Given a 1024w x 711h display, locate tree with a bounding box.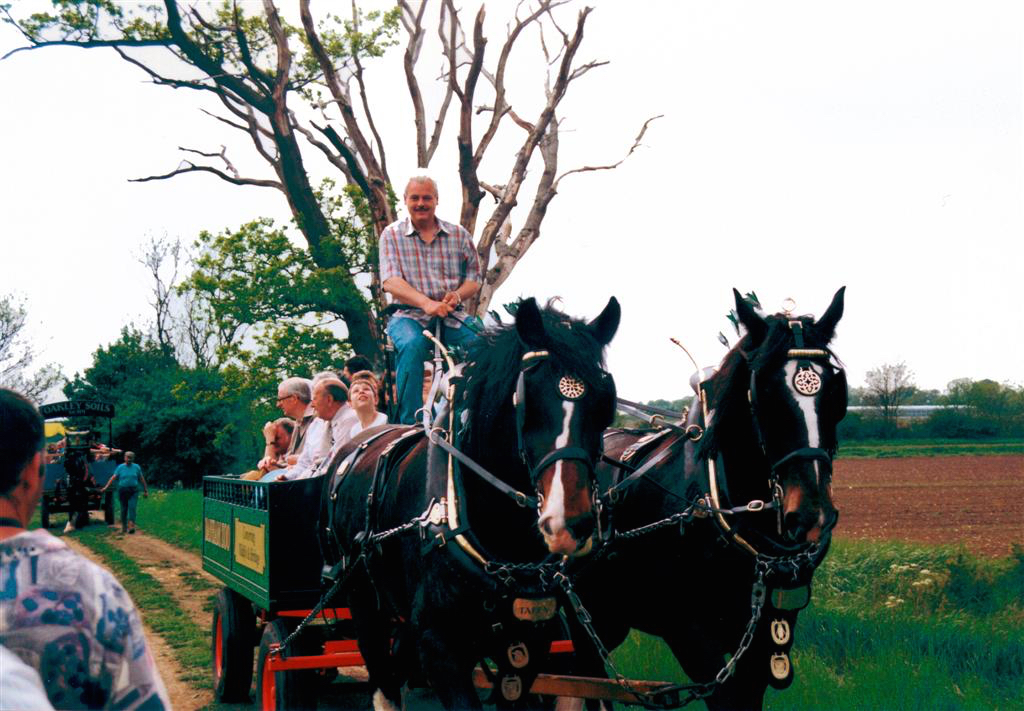
Located: [54,321,229,474].
